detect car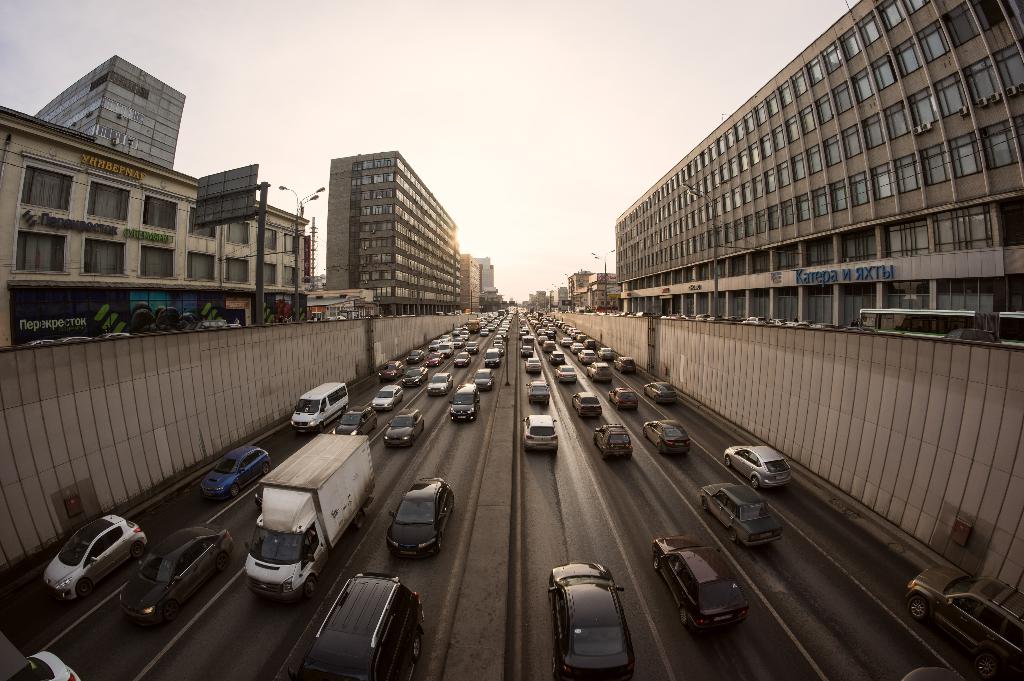
<region>118, 533, 234, 632</region>
